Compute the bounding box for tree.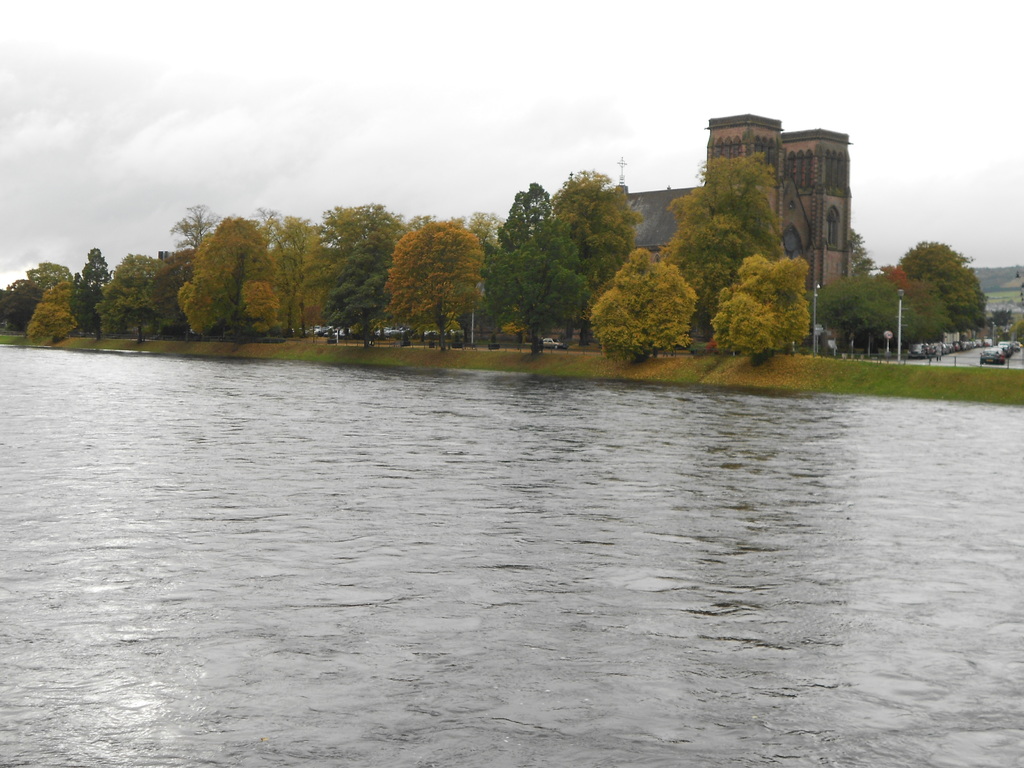
<bbox>156, 201, 307, 332</bbox>.
